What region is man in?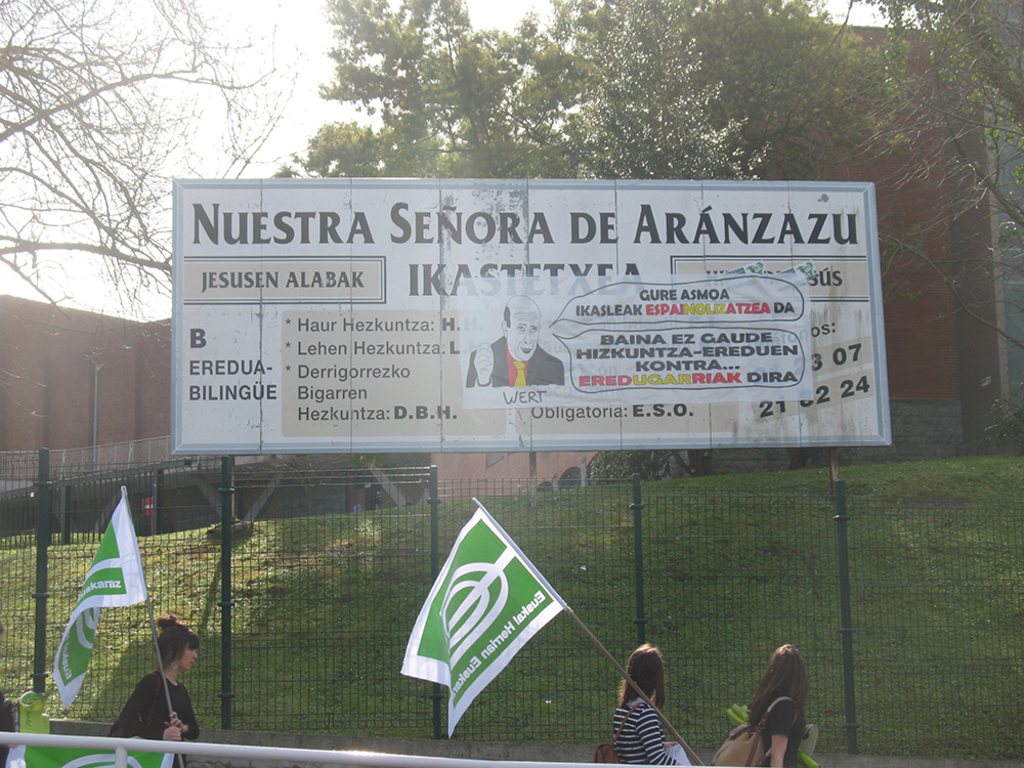
<region>463, 295, 563, 387</region>.
